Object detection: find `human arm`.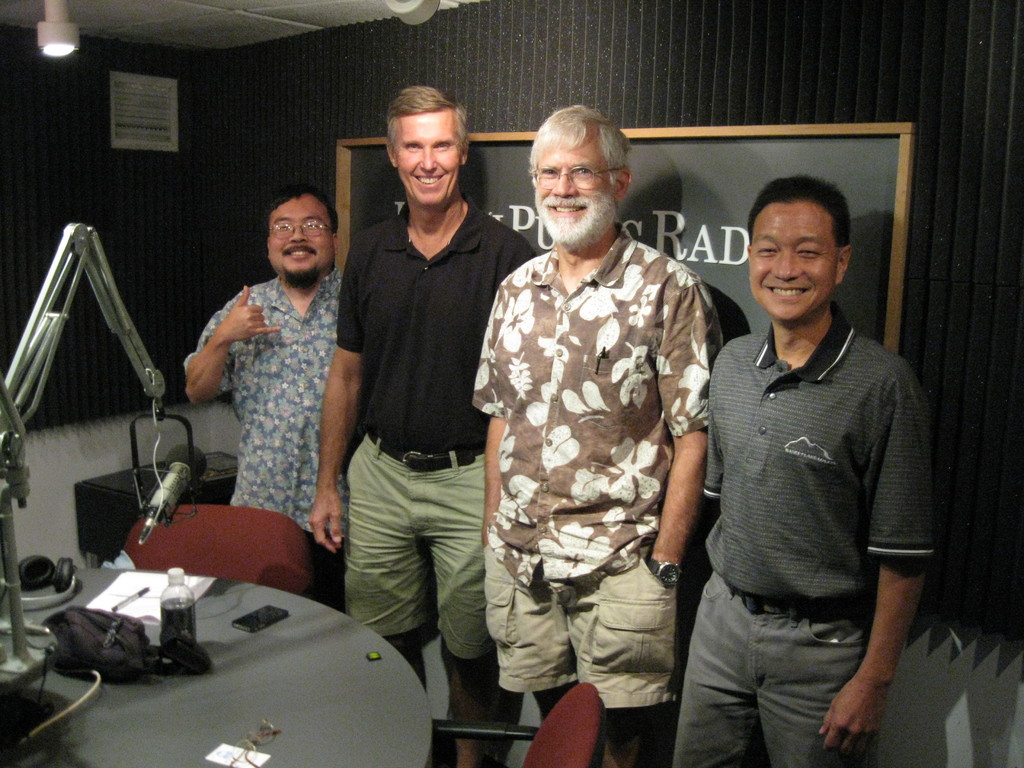
left=304, top=225, right=369, bottom=553.
